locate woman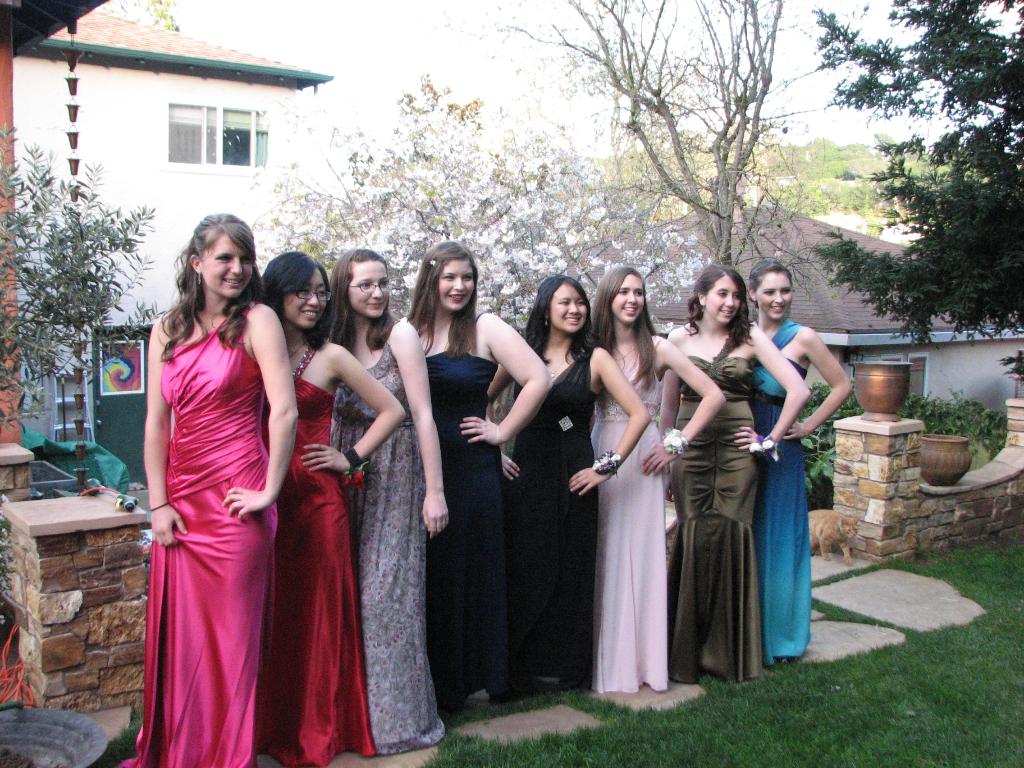
[x1=396, y1=236, x2=551, y2=721]
